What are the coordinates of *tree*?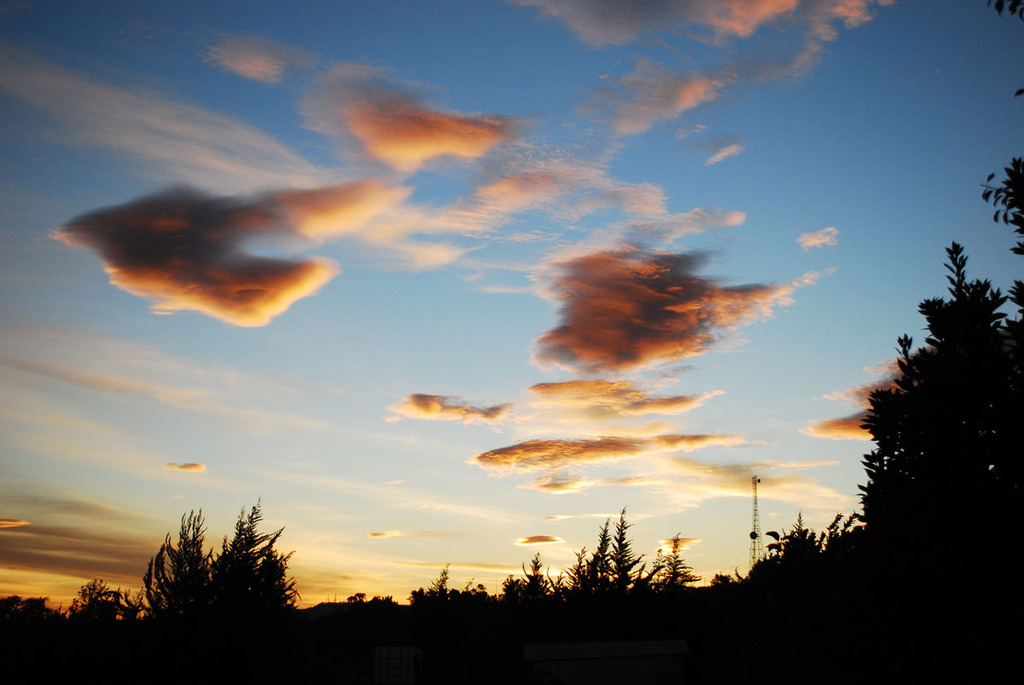
crop(771, 523, 885, 640).
